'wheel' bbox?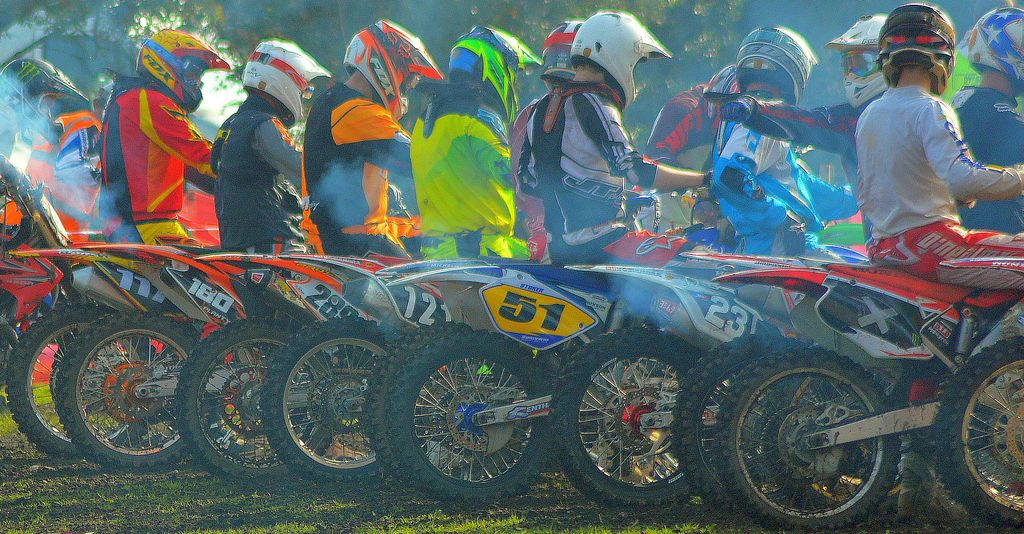
select_region(731, 363, 913, 521)
